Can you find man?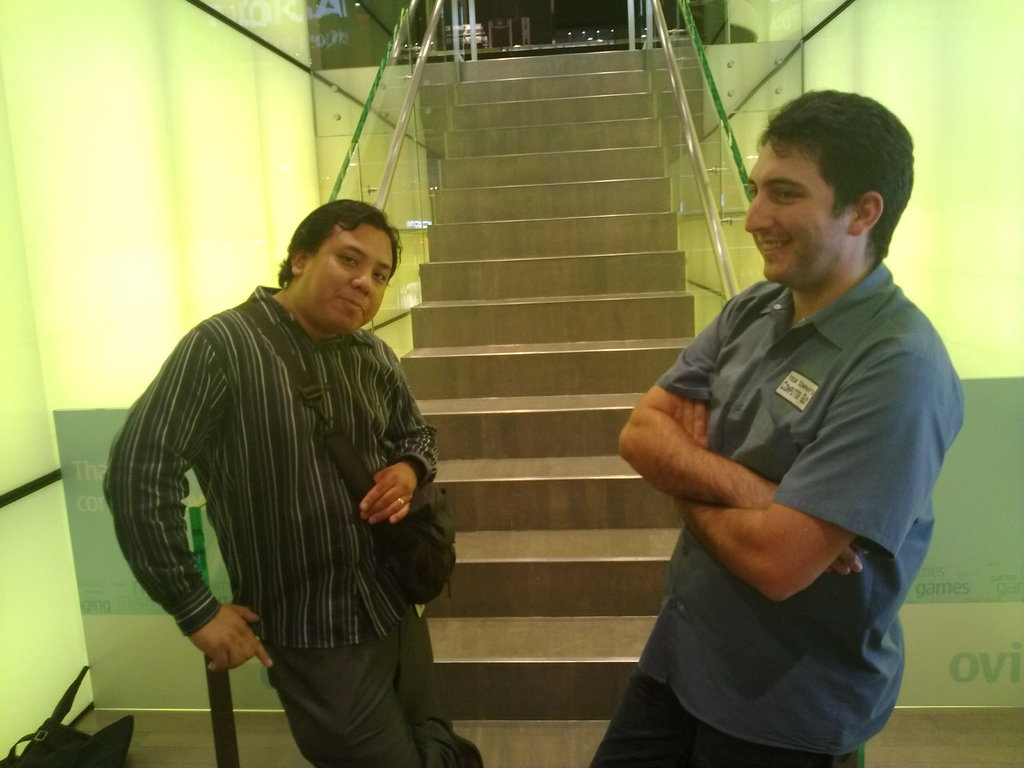
Yes, bounding box: [586,95,970,767].
